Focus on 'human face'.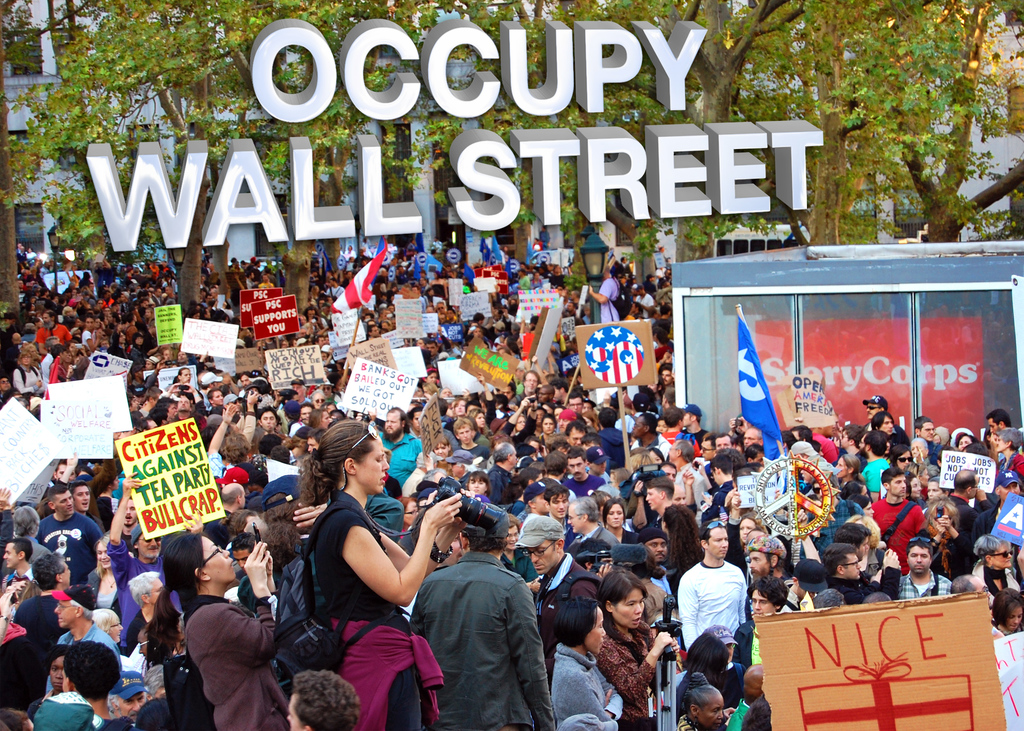
Focused at [568,427,583,447].
